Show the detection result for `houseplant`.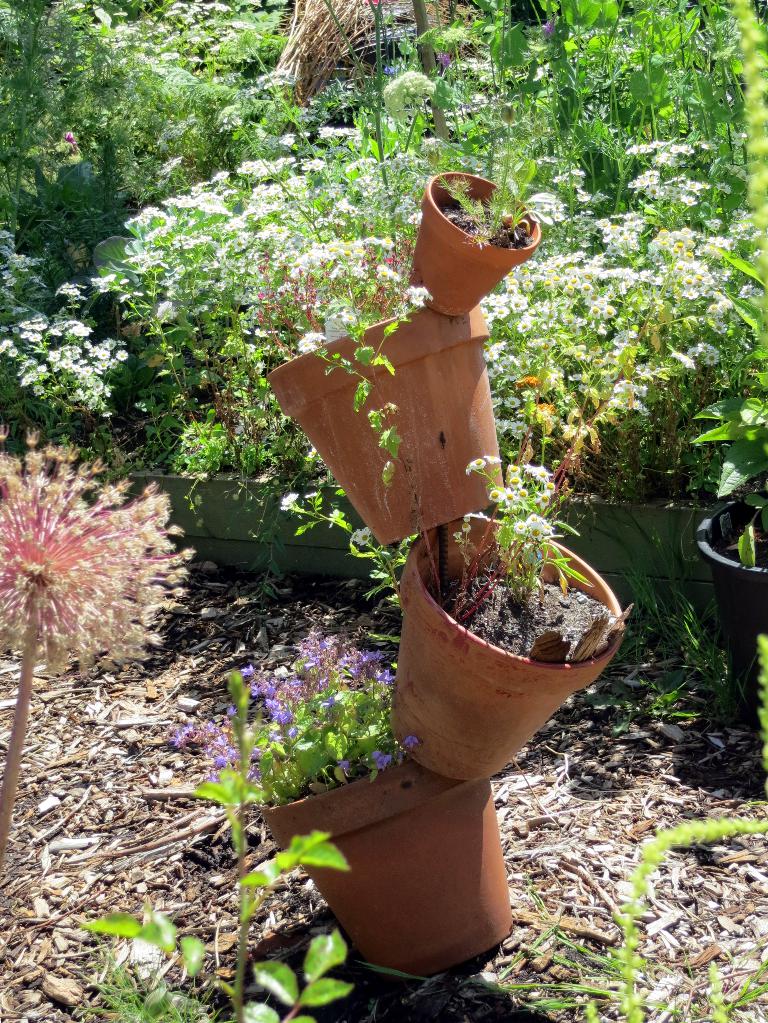
rect(224, 665, 511, 992).
